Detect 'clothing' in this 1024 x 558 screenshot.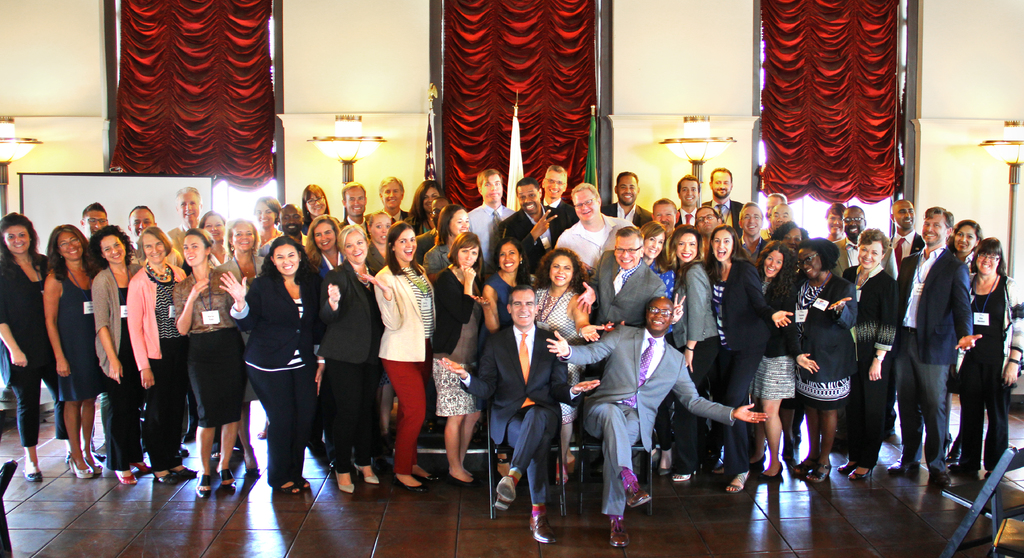
Detection: 900,243,973,473.
